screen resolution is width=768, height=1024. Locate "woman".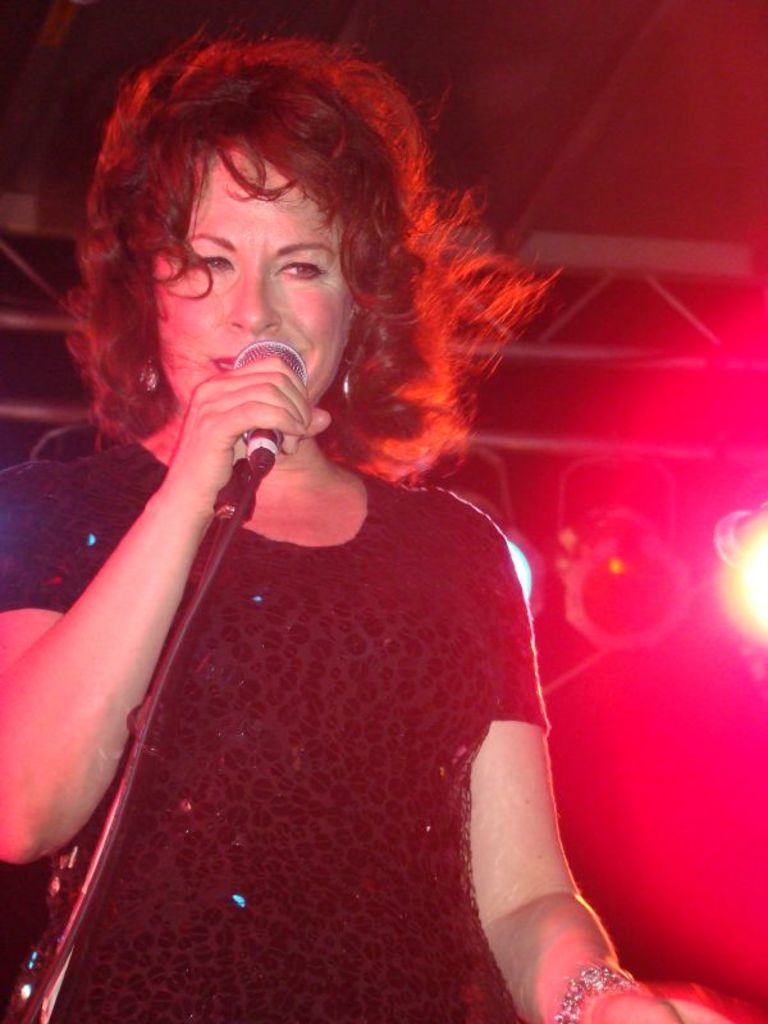
Rect(0, 0, 636, 984).
